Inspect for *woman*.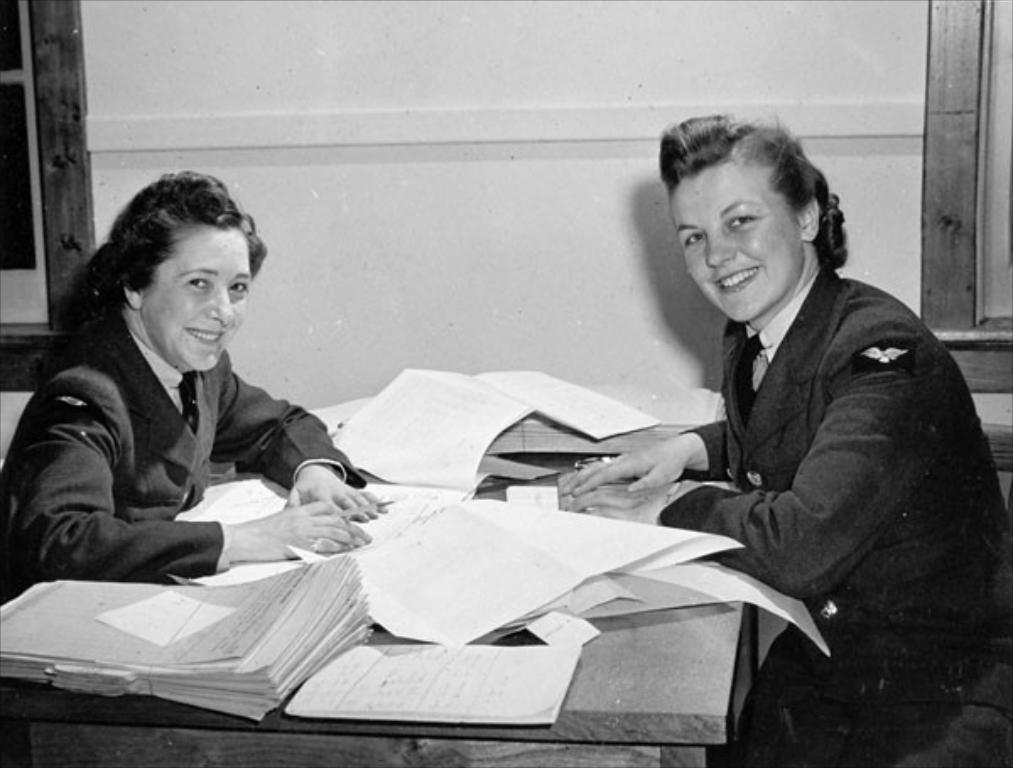
Inspection: rect(537, 101, 1011, 766).
